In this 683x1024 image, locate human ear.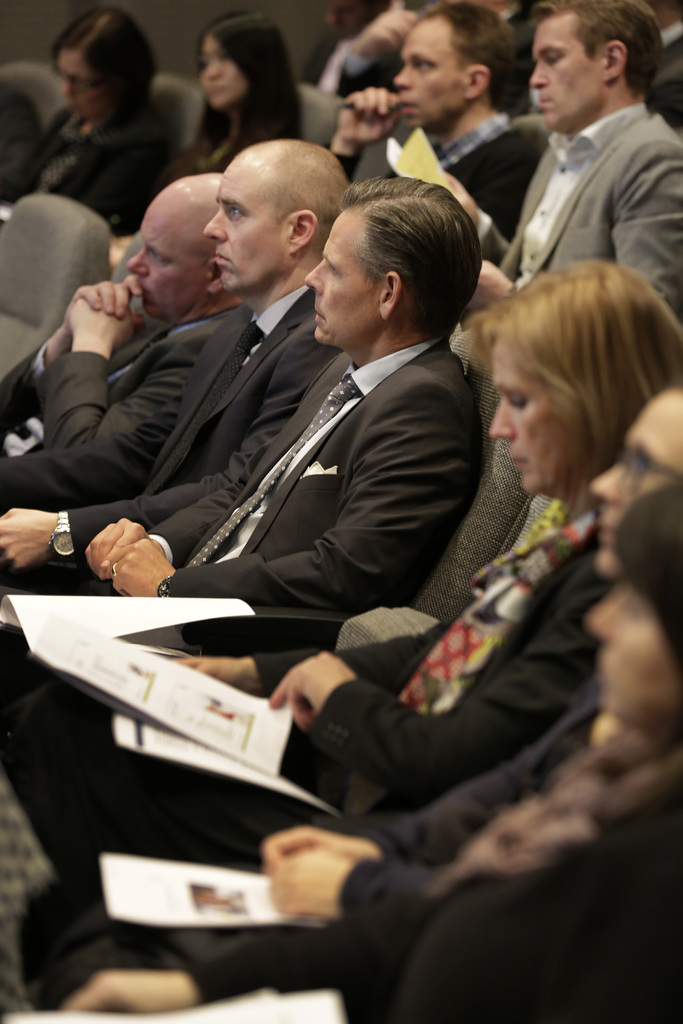
Bounding box: l=378, t=273, r=402, b=325.
